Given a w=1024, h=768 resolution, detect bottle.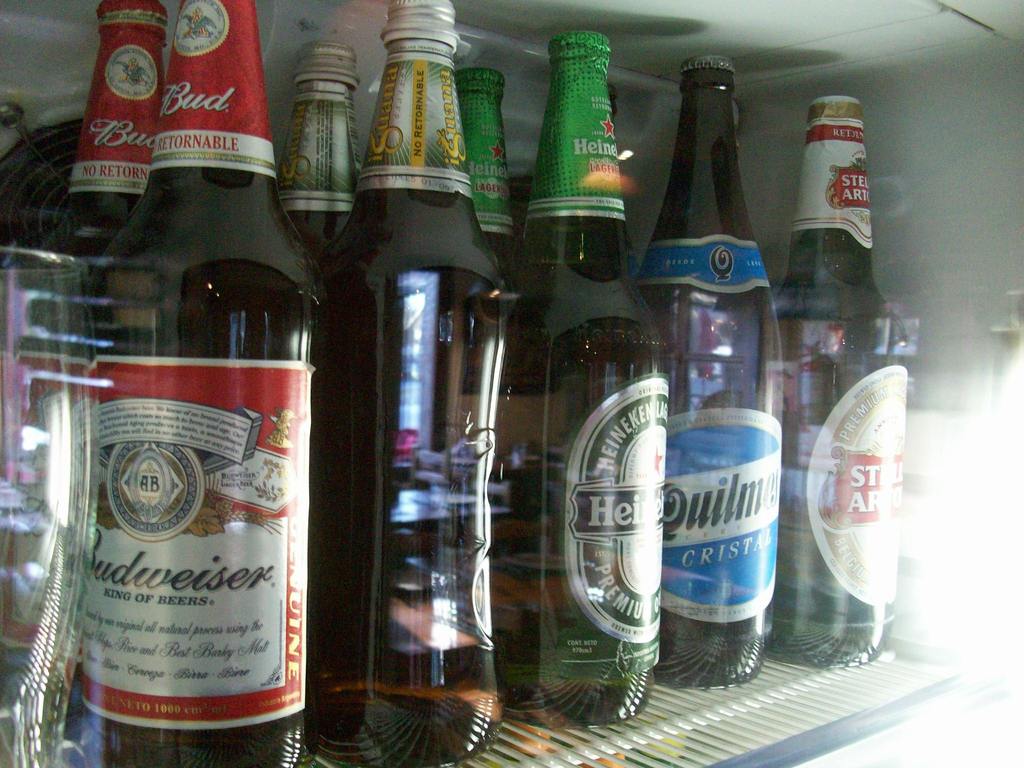
<box>51,0,179,294</box>.
